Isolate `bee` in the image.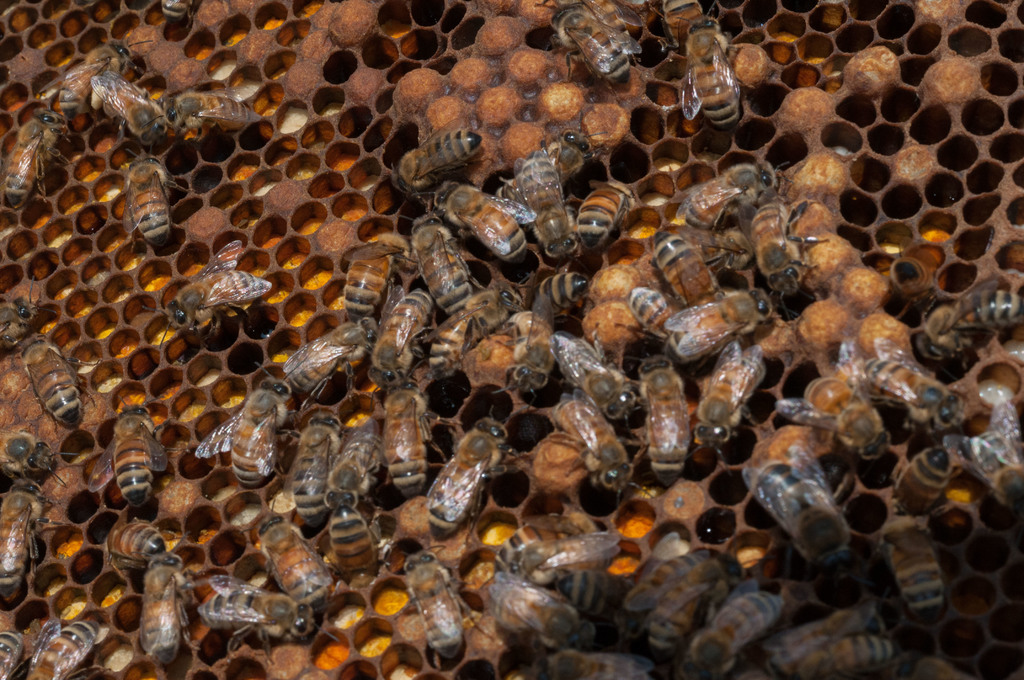
Isolated region: select_region(376, 279, 419, 389).
